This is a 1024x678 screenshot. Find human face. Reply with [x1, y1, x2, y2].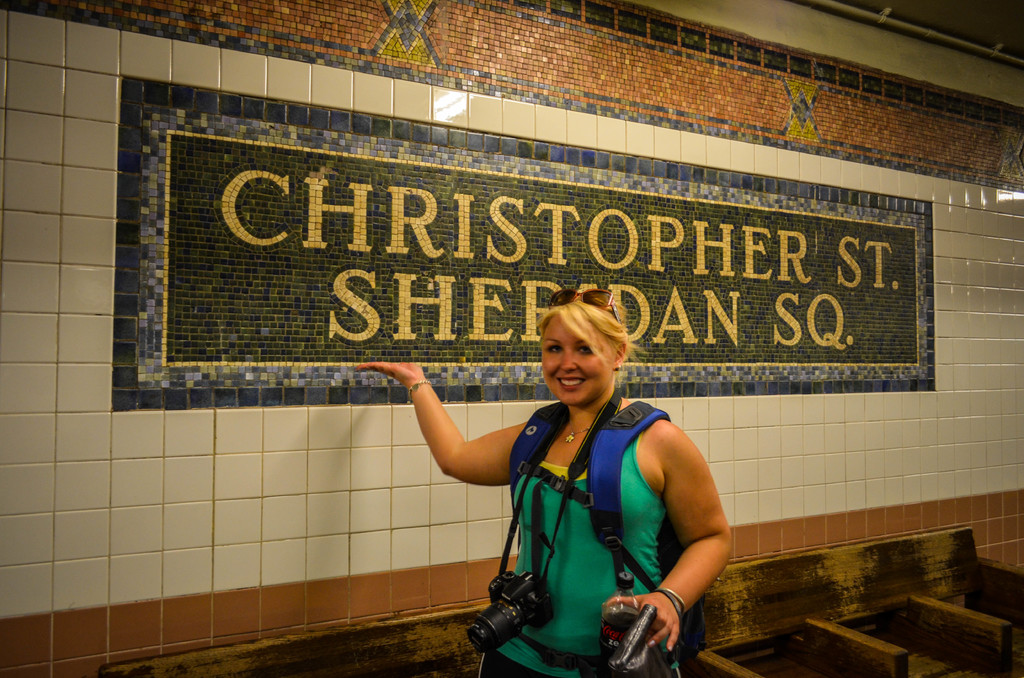
[540, 313, 610, 405].
